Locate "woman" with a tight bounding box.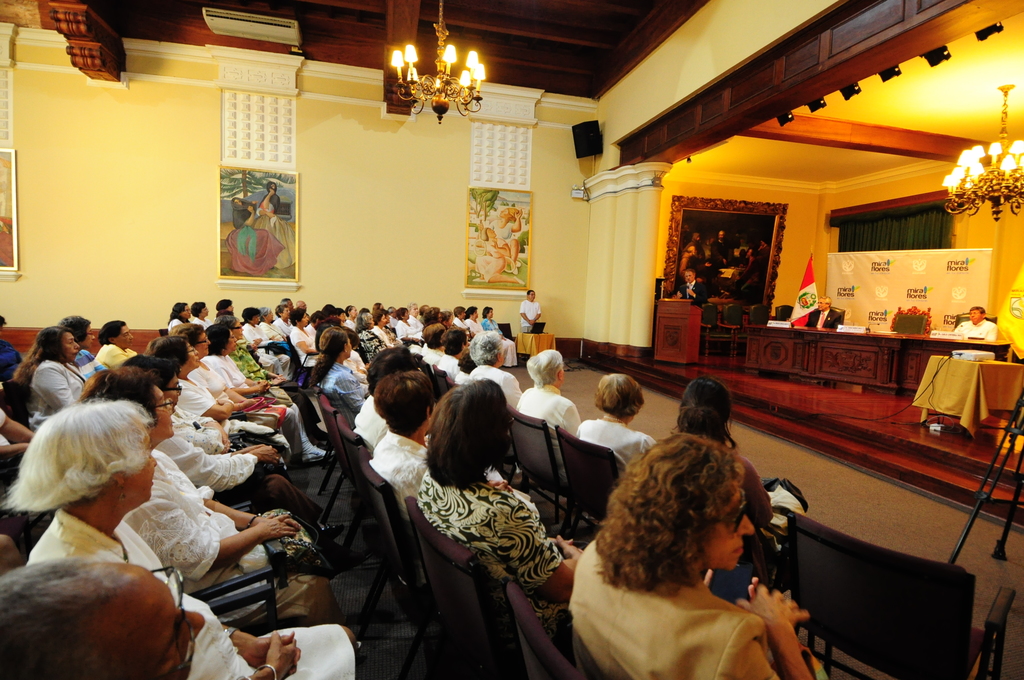
422, 322, 446, 359.
